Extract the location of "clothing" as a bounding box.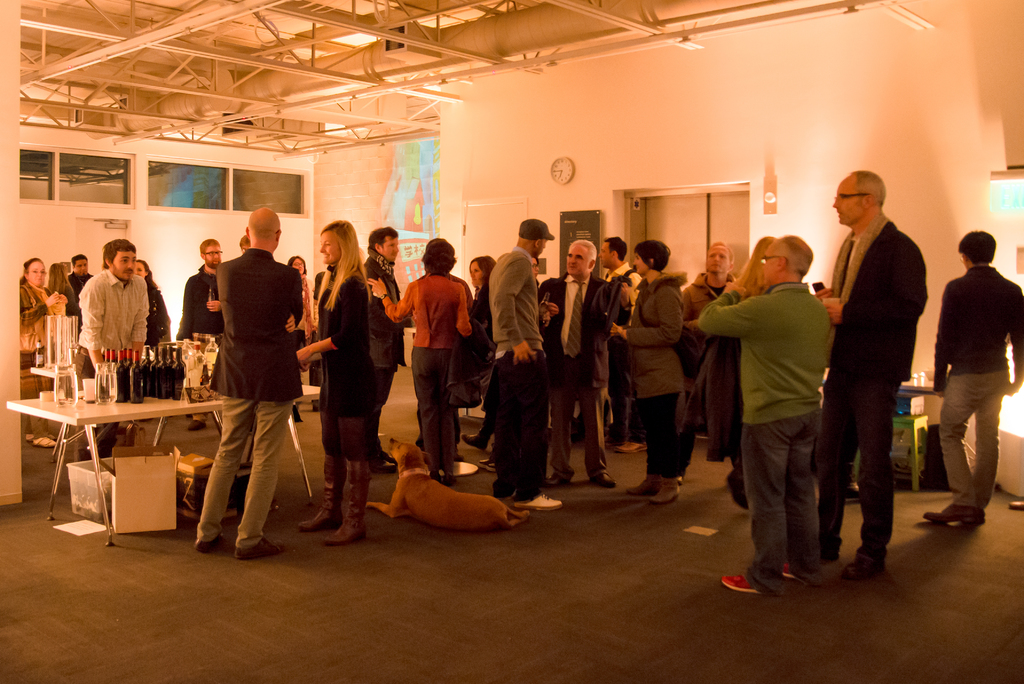
pyautogui.locateOnScreen(68, 269, 104, 319).
